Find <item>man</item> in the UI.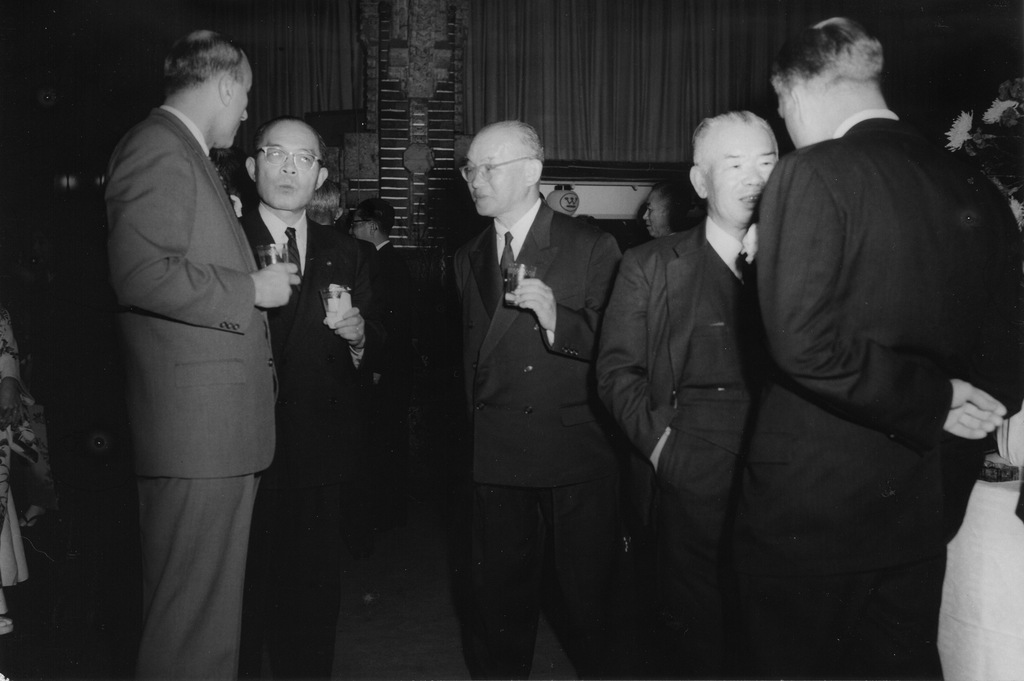
UI element at bbox(593, 110, 781, 680).
